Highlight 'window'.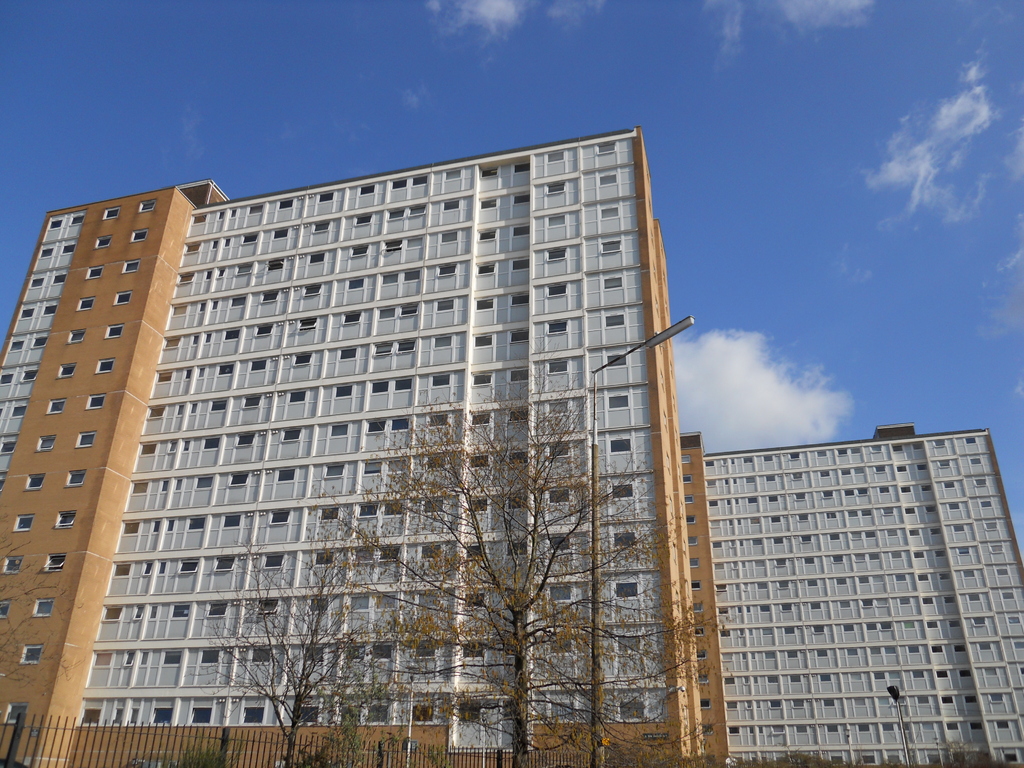
Highlighted region: locate(70, 471, 82, 486).
